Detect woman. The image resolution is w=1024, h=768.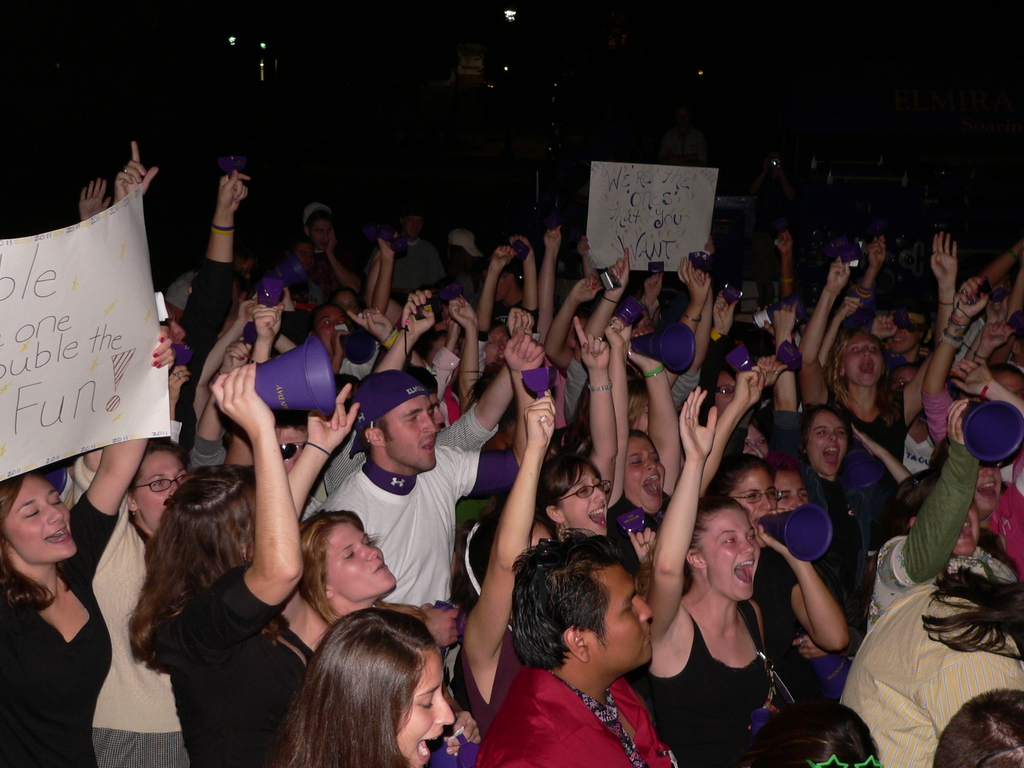
[x1=694, y1=365, x2=843, y2=712].
